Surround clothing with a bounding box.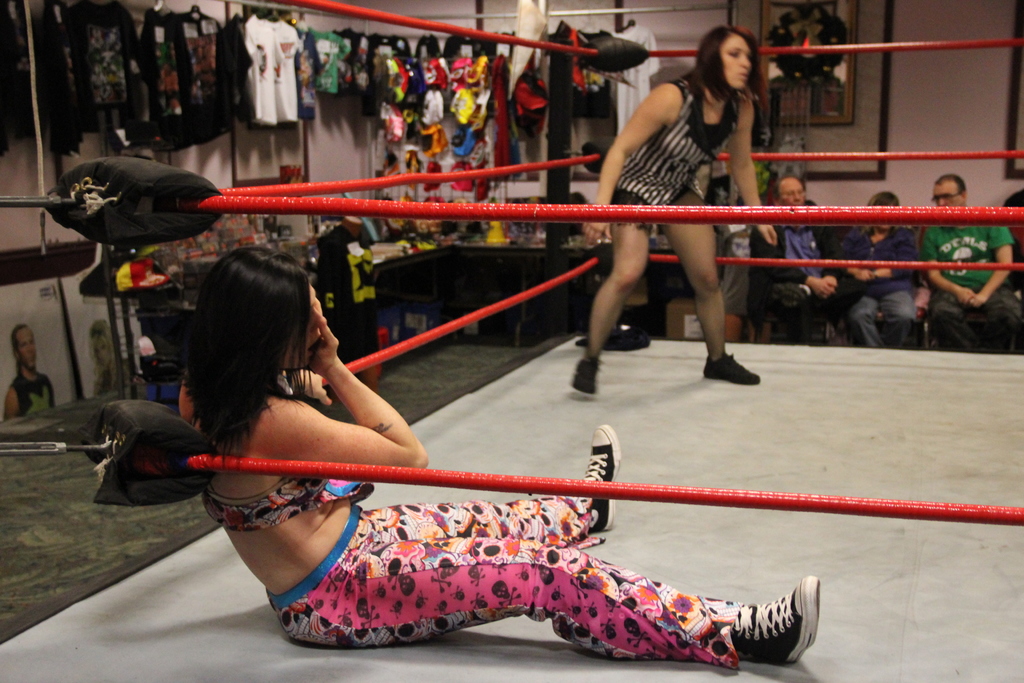
[x1=177, y1=381, x2=366, y2=525].
